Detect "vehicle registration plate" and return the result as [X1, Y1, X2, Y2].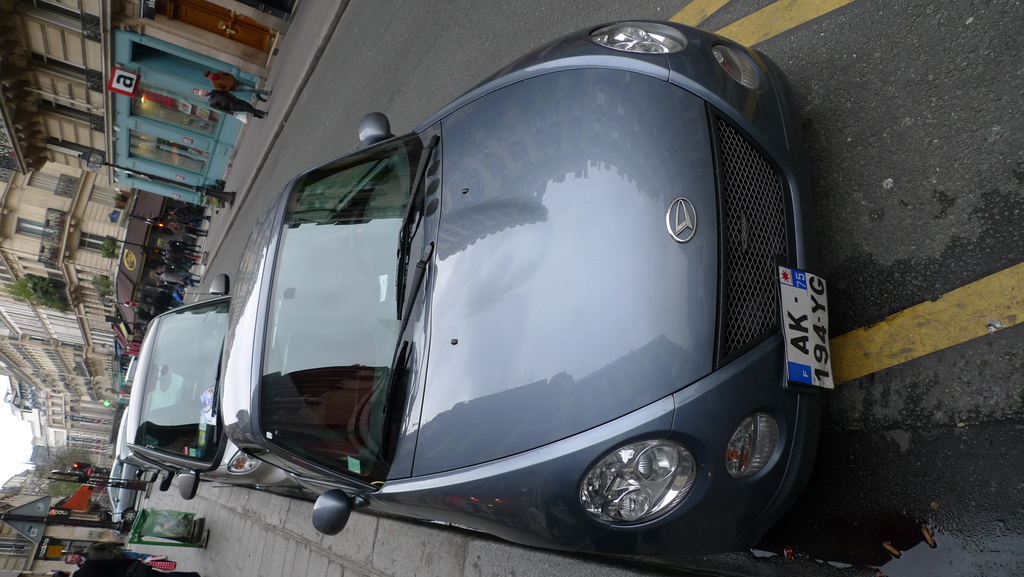
[774, 270, 837, 392].
